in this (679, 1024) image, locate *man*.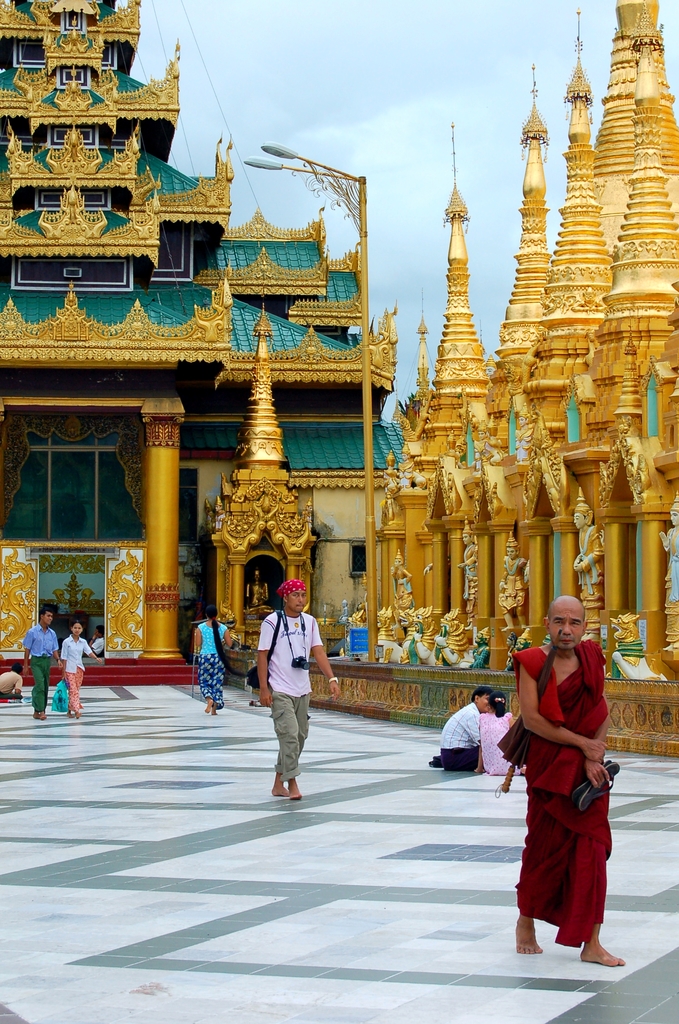
Bounding box: bbox=(19, 606, 65, 721).
